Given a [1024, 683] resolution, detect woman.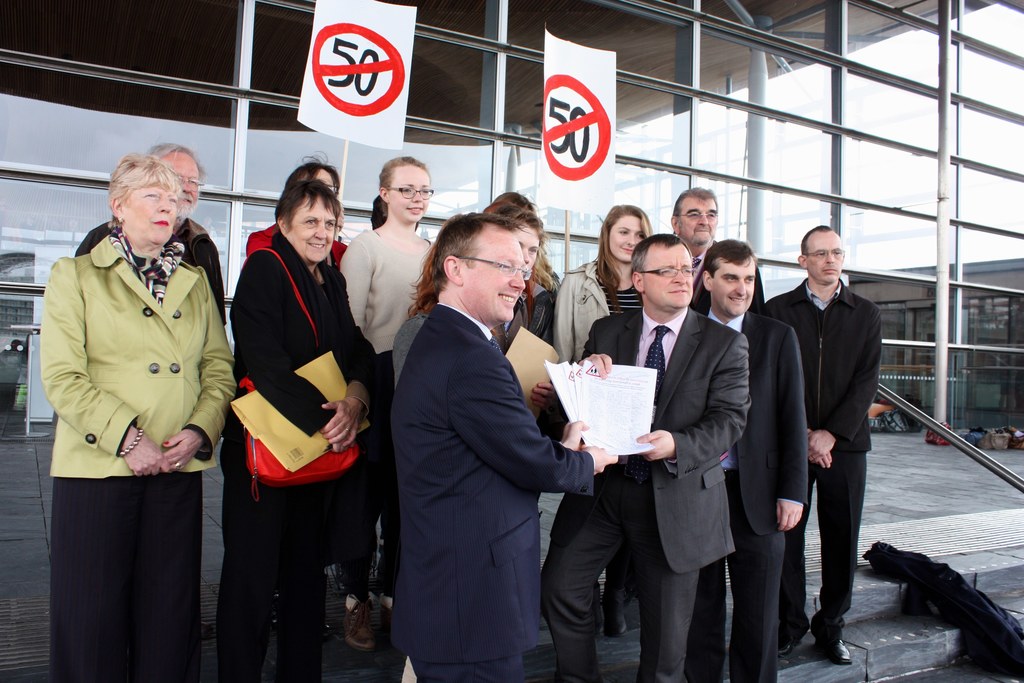
(left=251, top=150, right=353, bottom=265).
